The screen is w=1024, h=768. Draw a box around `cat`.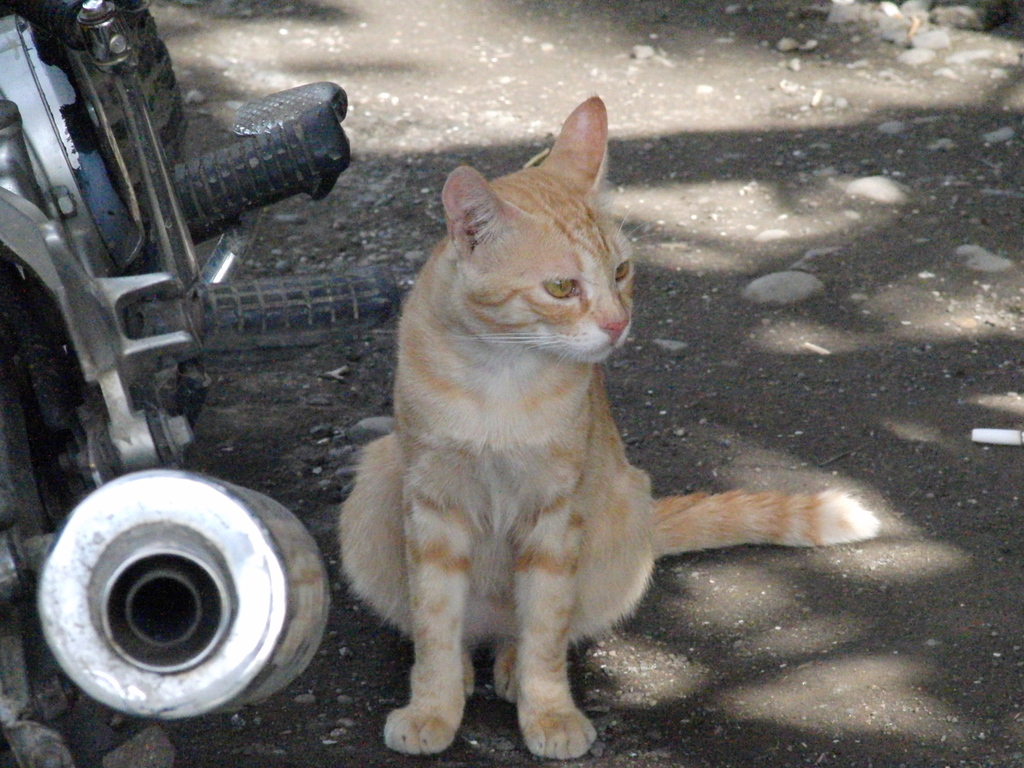
330, 93, 880, 755.
